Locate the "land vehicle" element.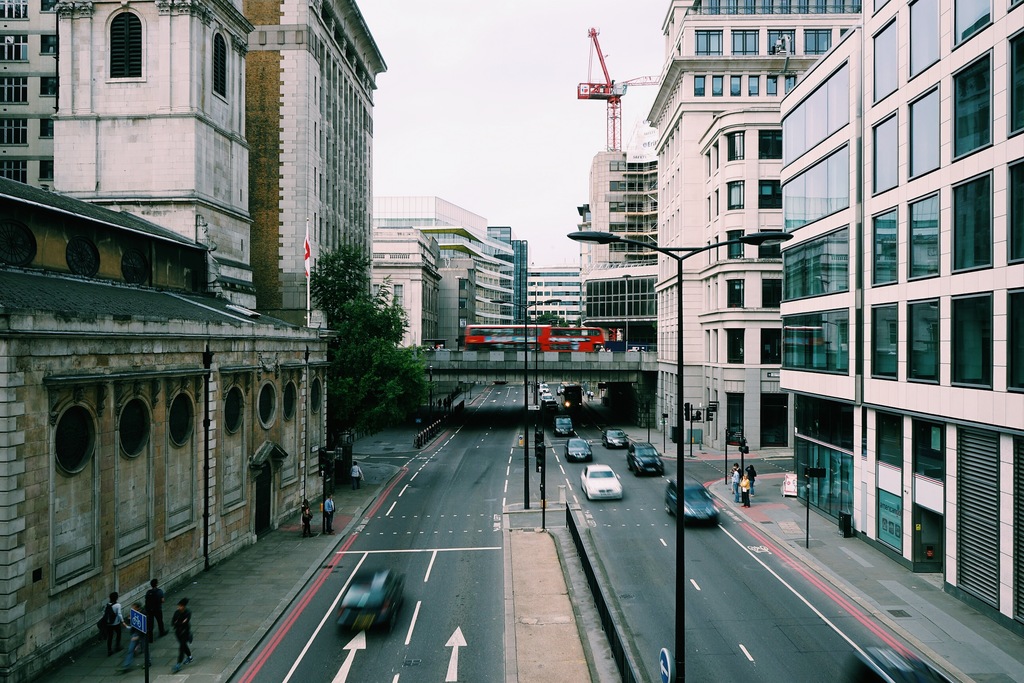
Element bbox: BBox(553, 411, 578, 438).
